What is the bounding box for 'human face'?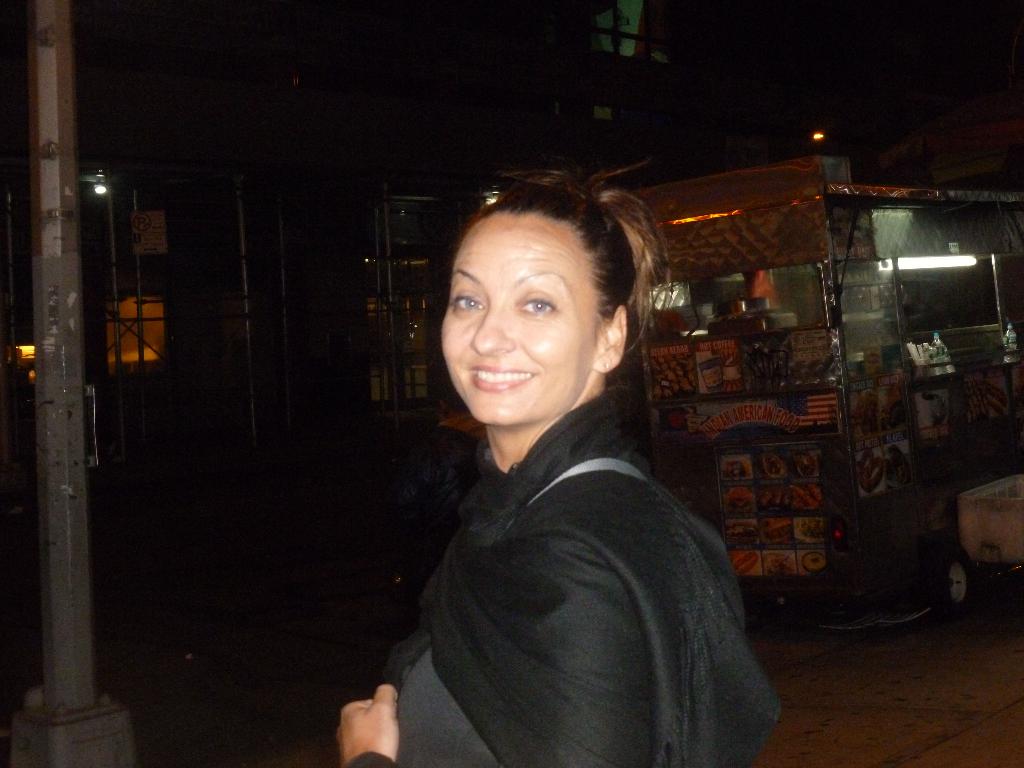
box=[440, 230, 593, 422].
